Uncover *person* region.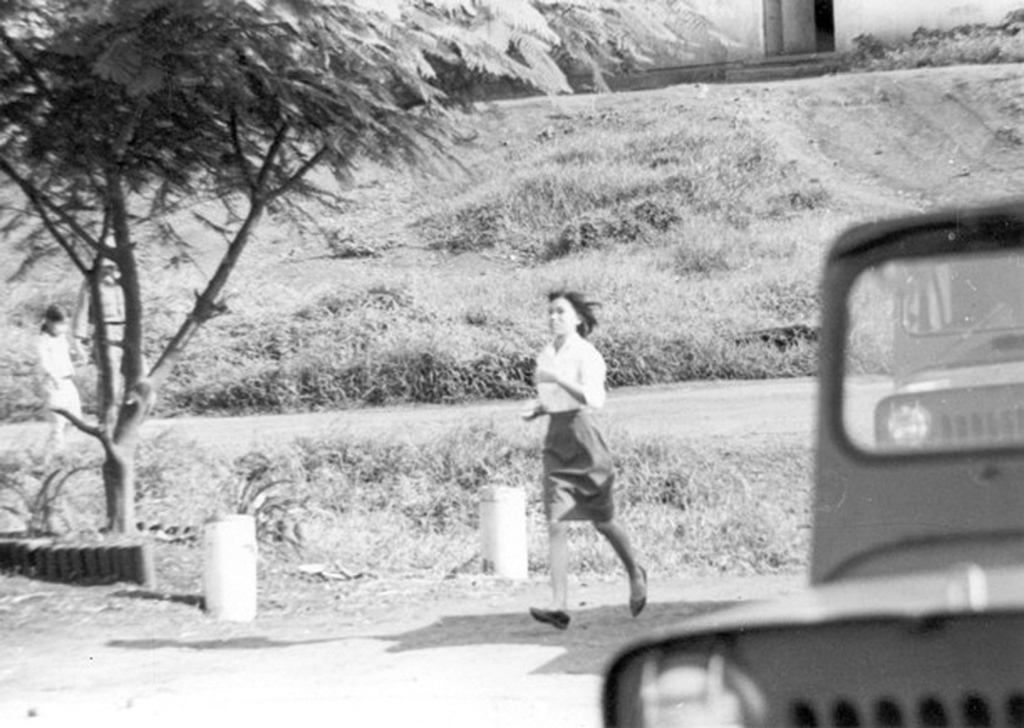
Uncovered: {"left": 72, "top": 234, "right": 155, "bottom": 434}.
